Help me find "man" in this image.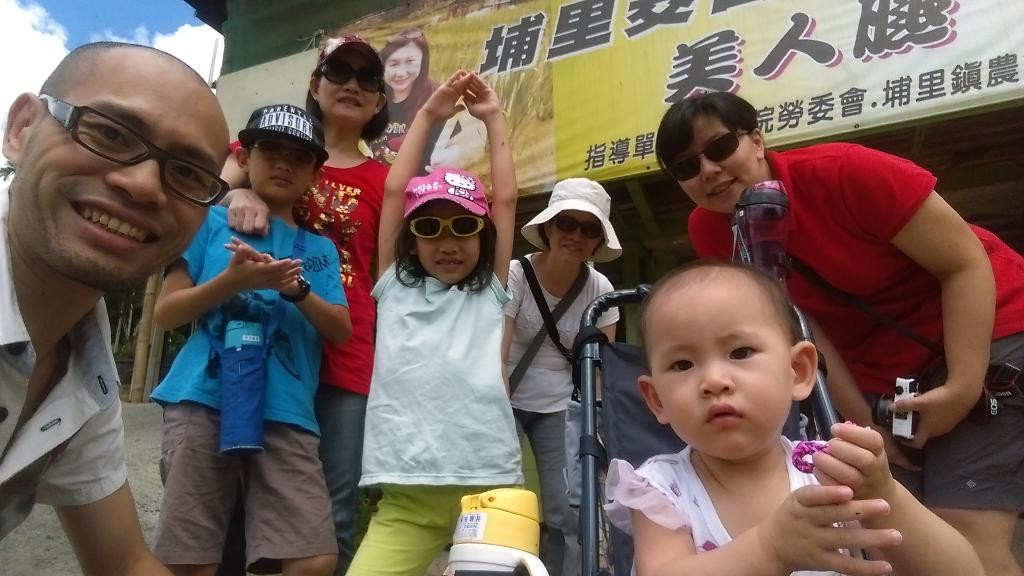
Found it: {"x1": 0, "y1": 47, "x2": 220, "y2": 568}.
